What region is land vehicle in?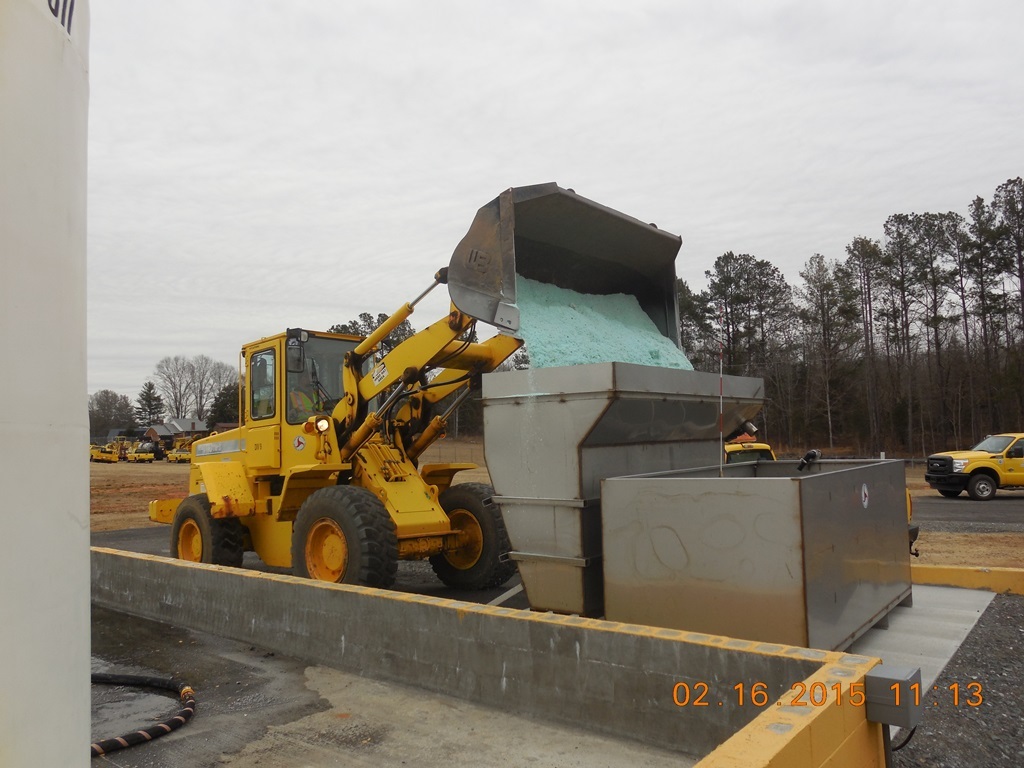
pyautogui.locateOnScreen(90, 448, 117, 459).
